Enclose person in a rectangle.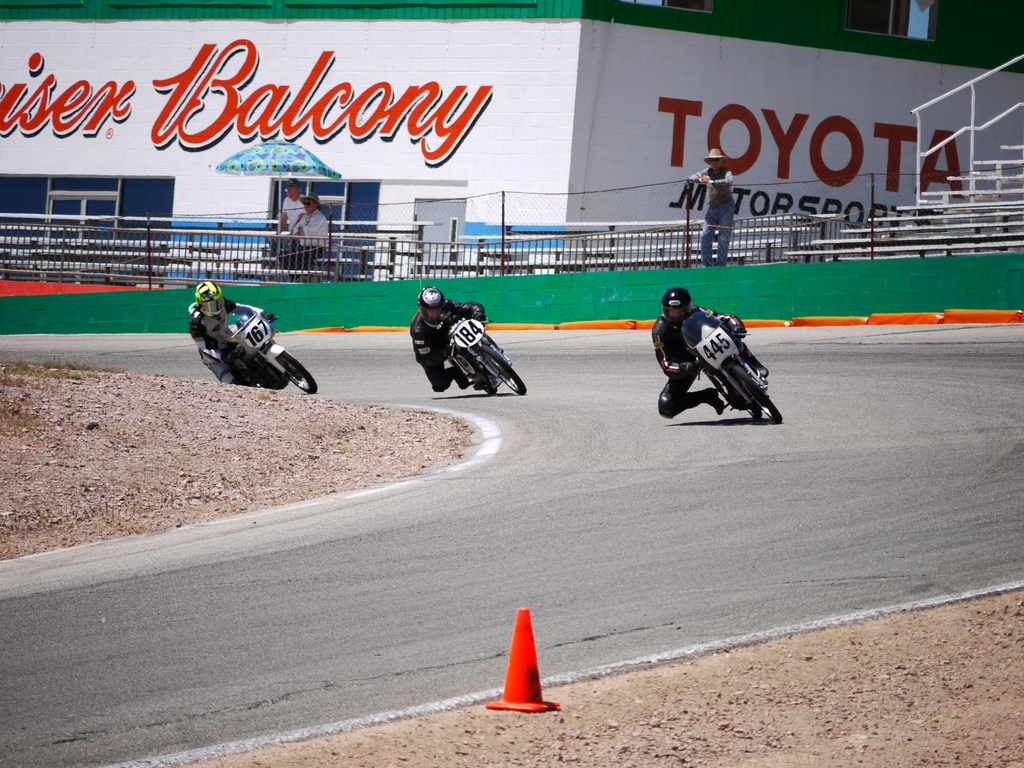
crop(282, 195, 328, 273).
